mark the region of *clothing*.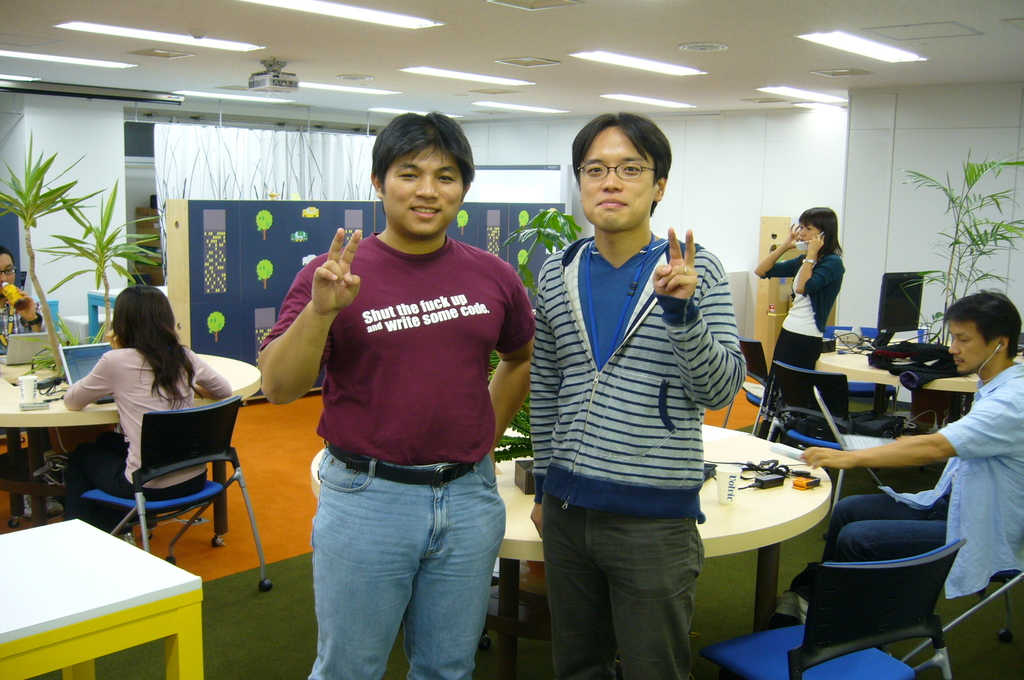
Region: region(763, 252, 837, 337).
